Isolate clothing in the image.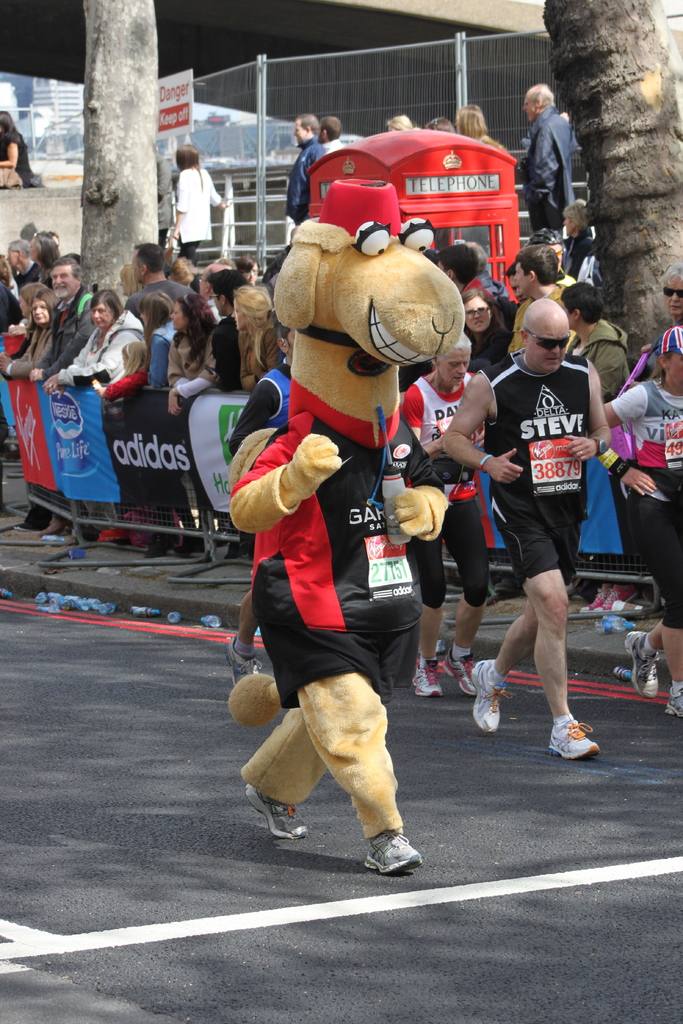
Isolated region: BBox(167, 164, 222, 255).
